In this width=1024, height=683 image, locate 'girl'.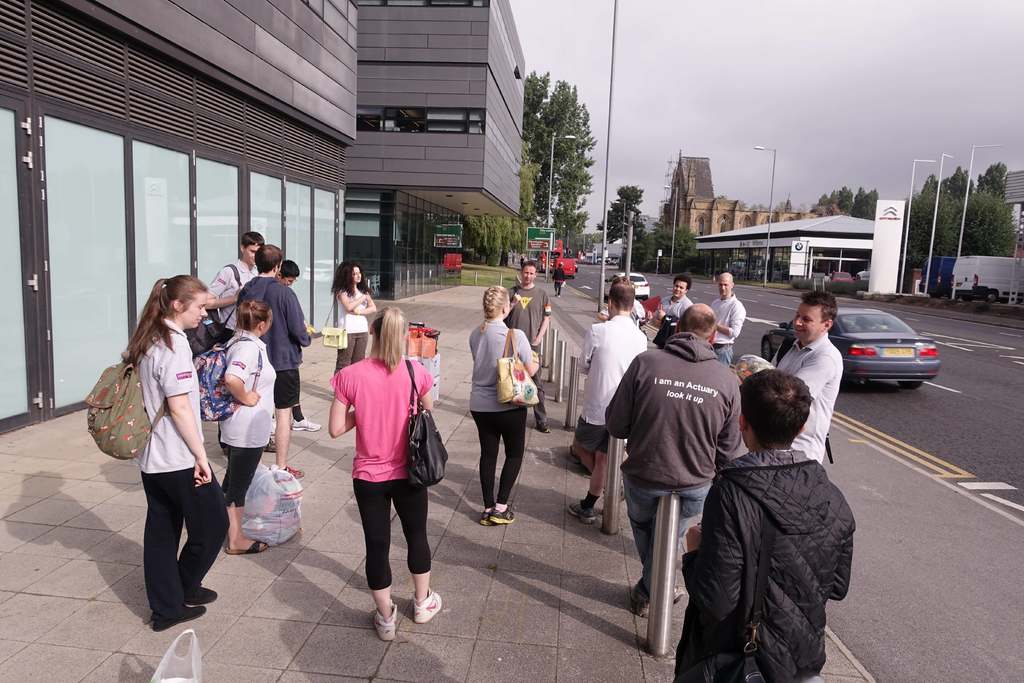
Bounding box: Rect(330, 307, 449, 641).
